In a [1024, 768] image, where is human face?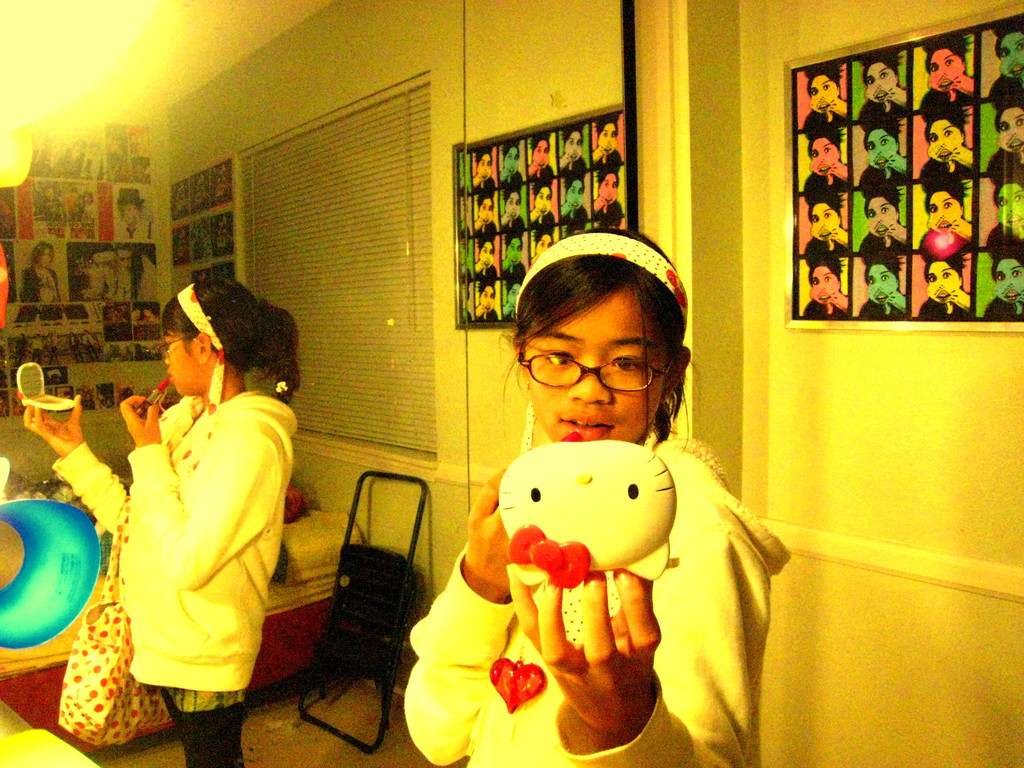
pyautogui.locateOnScreen(923, 118, 964, 163).
